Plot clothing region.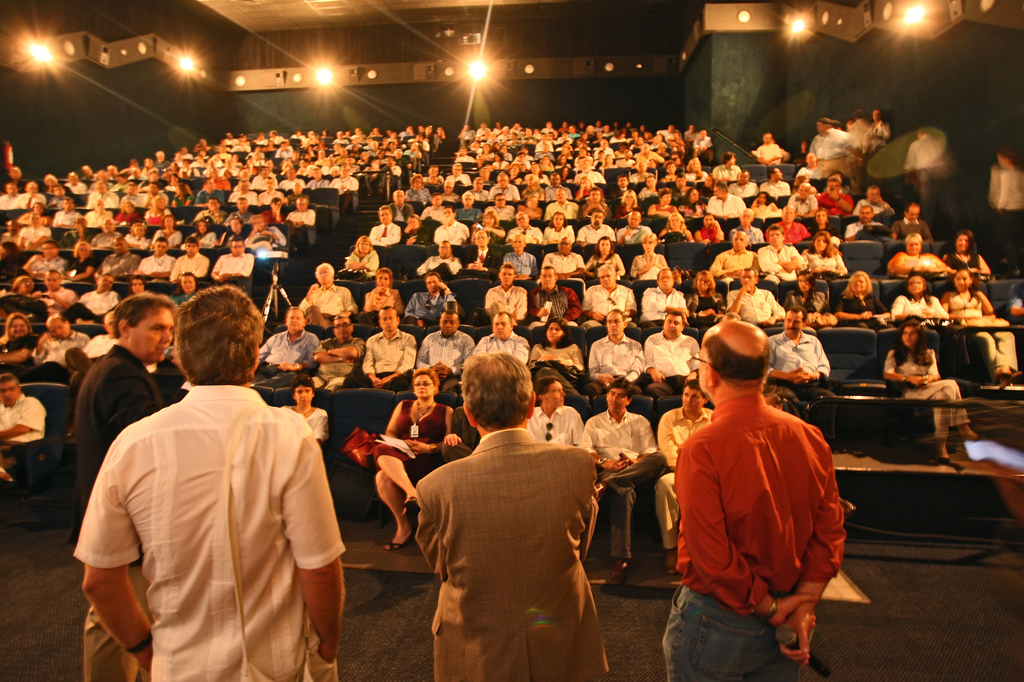
Plotted at [70,342,156,681].
